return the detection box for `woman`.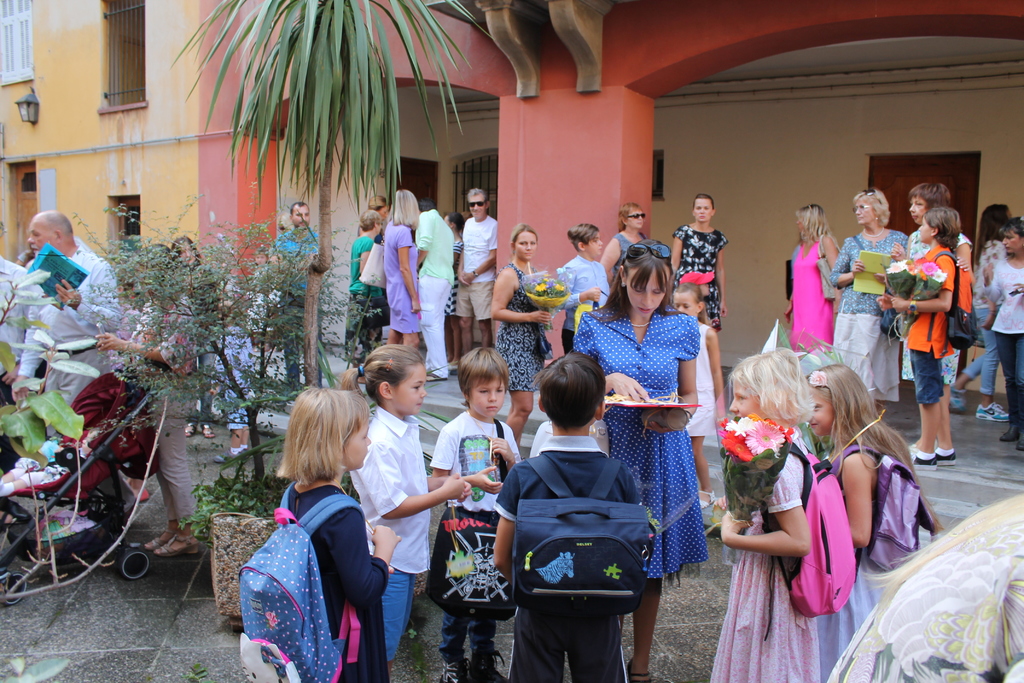
rect(570, 241, 706, 682).
